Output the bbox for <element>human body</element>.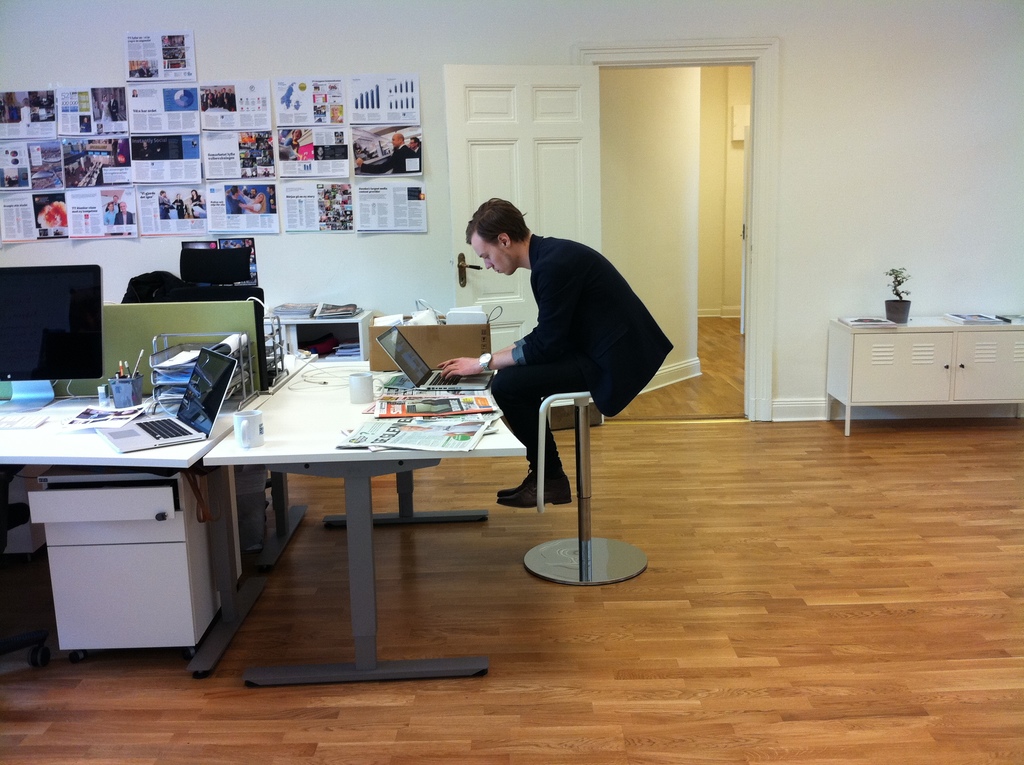
412, 148, 422, 173.
